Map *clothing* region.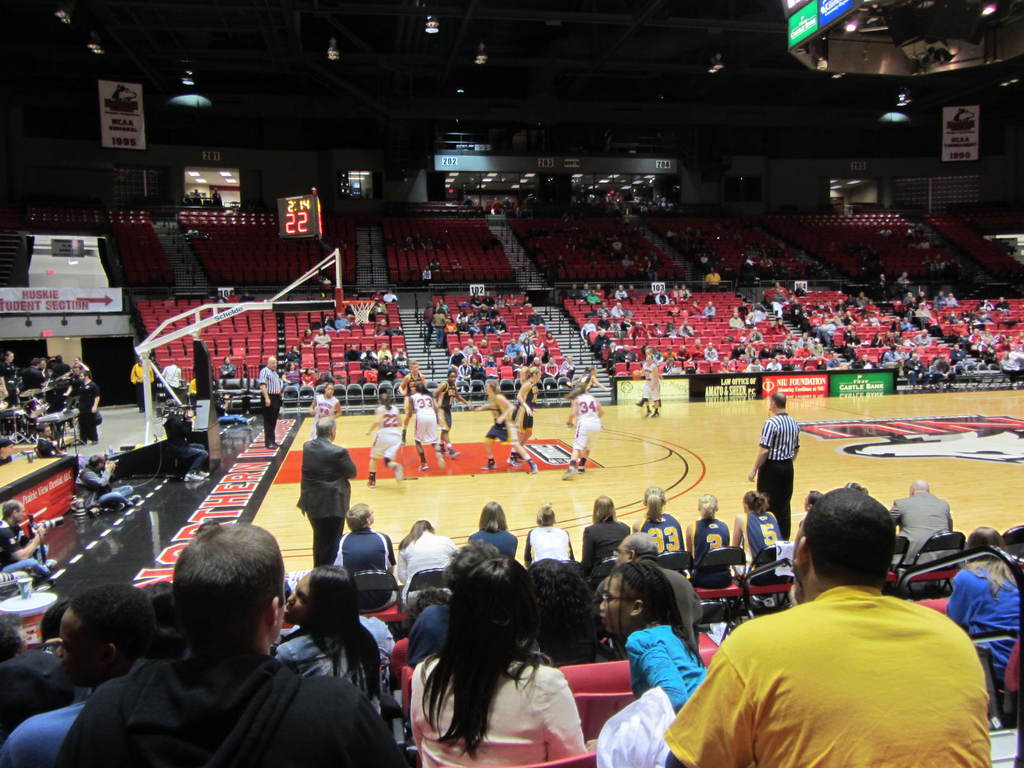
Mapped to box(647, 356, 660, 408).
